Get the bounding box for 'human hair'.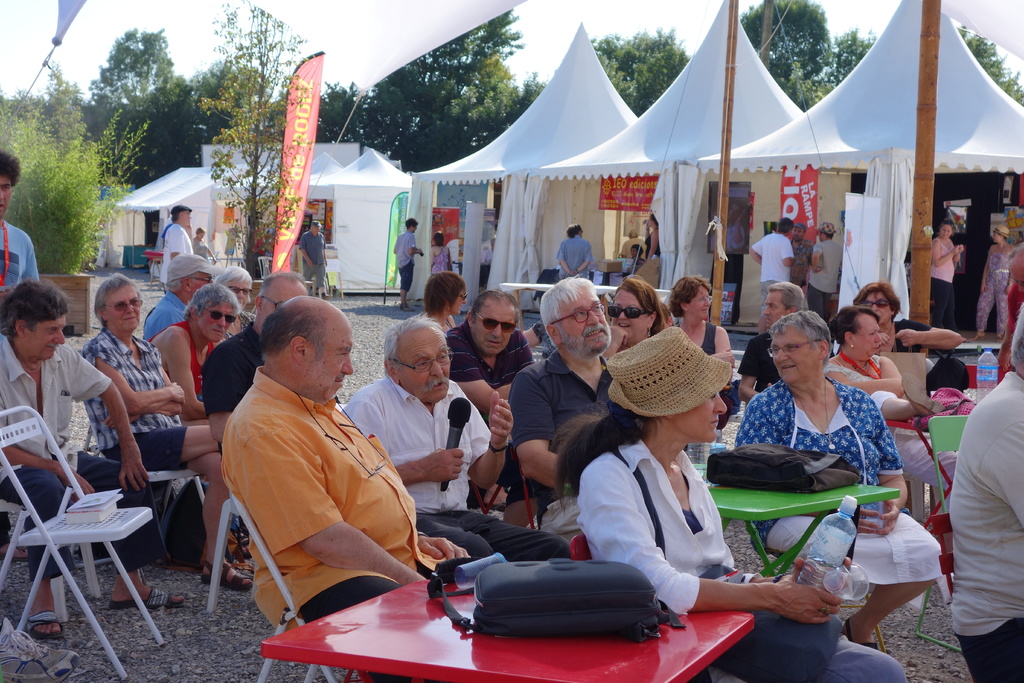
select_region(821, 231, 835, 240).
